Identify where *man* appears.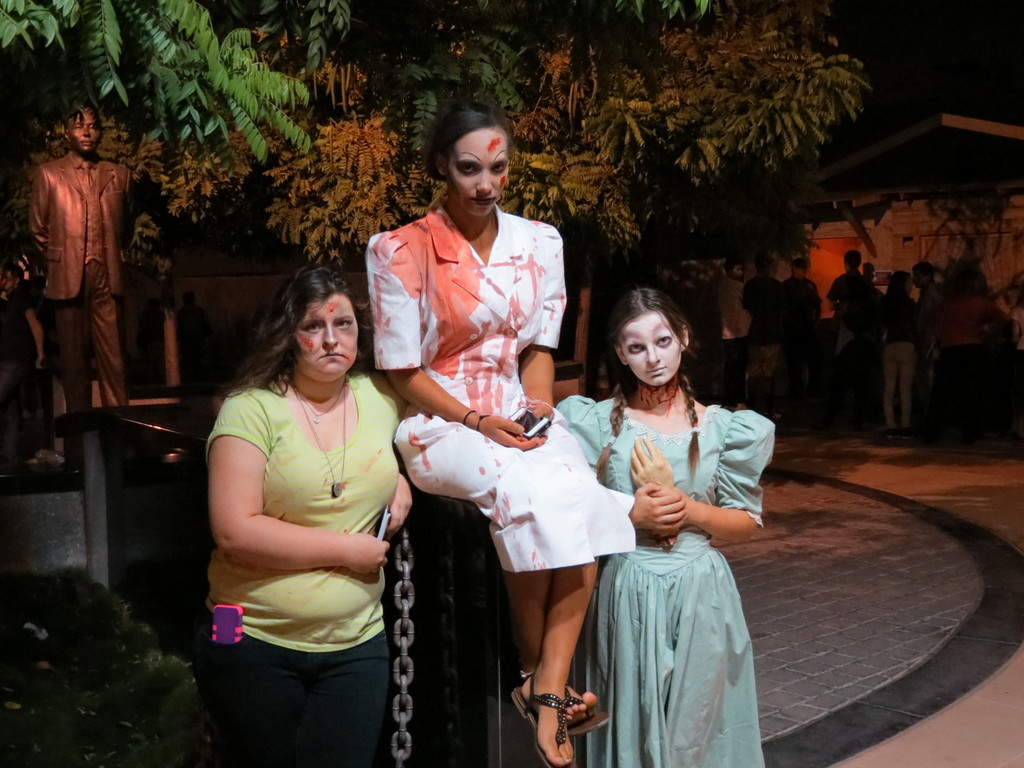
Appears at x1=717 y1=257 x2=755 y2=408.
